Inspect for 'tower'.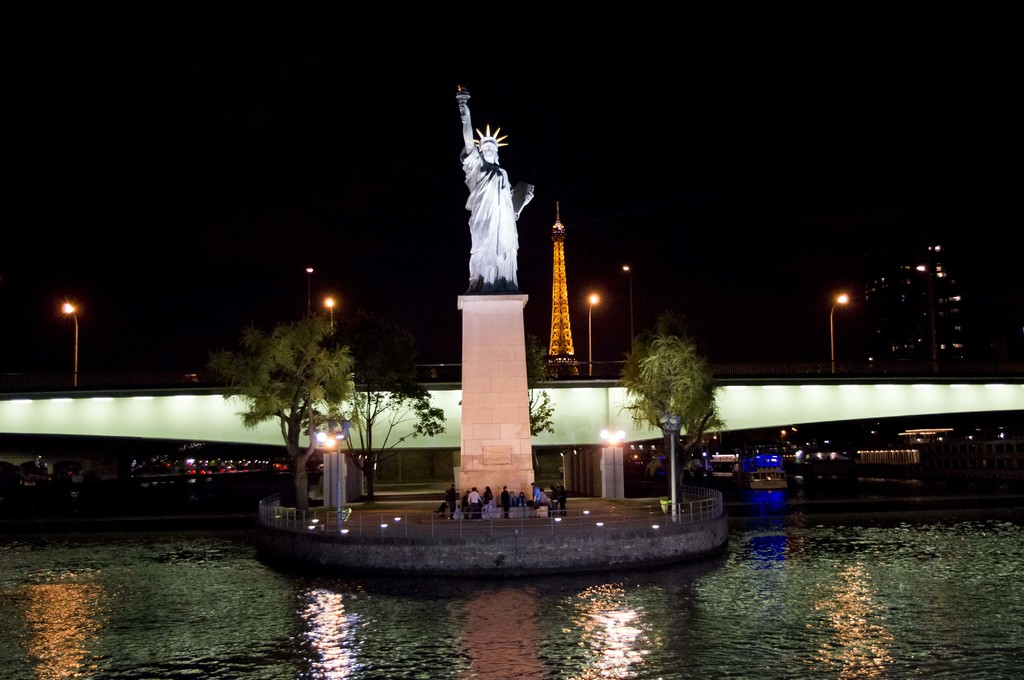
Inspection: Rect(546, 190, 583, 384).
